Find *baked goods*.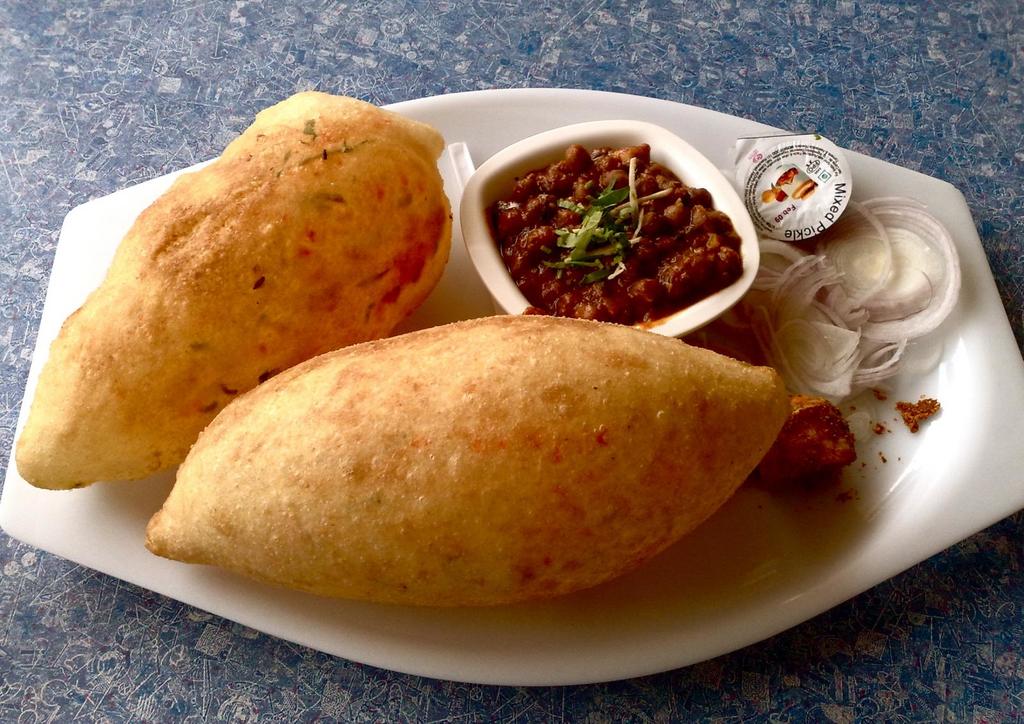
box=[8, 80, 460, 494].
